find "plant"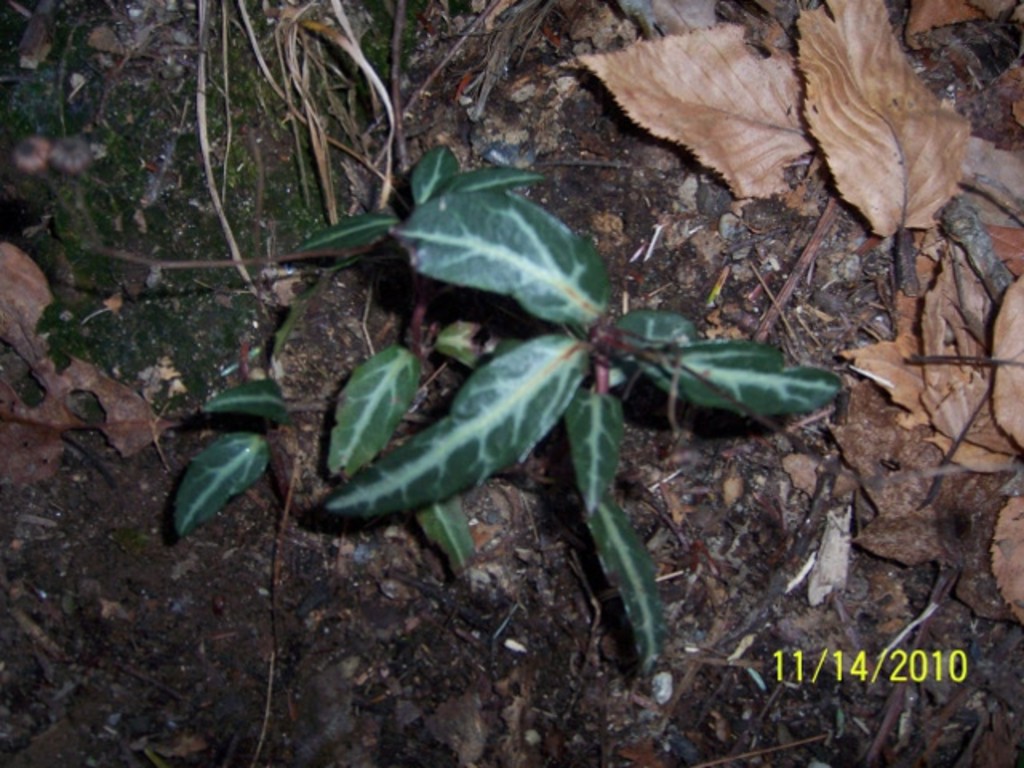
<region>278, 126, 843, 664</region>
